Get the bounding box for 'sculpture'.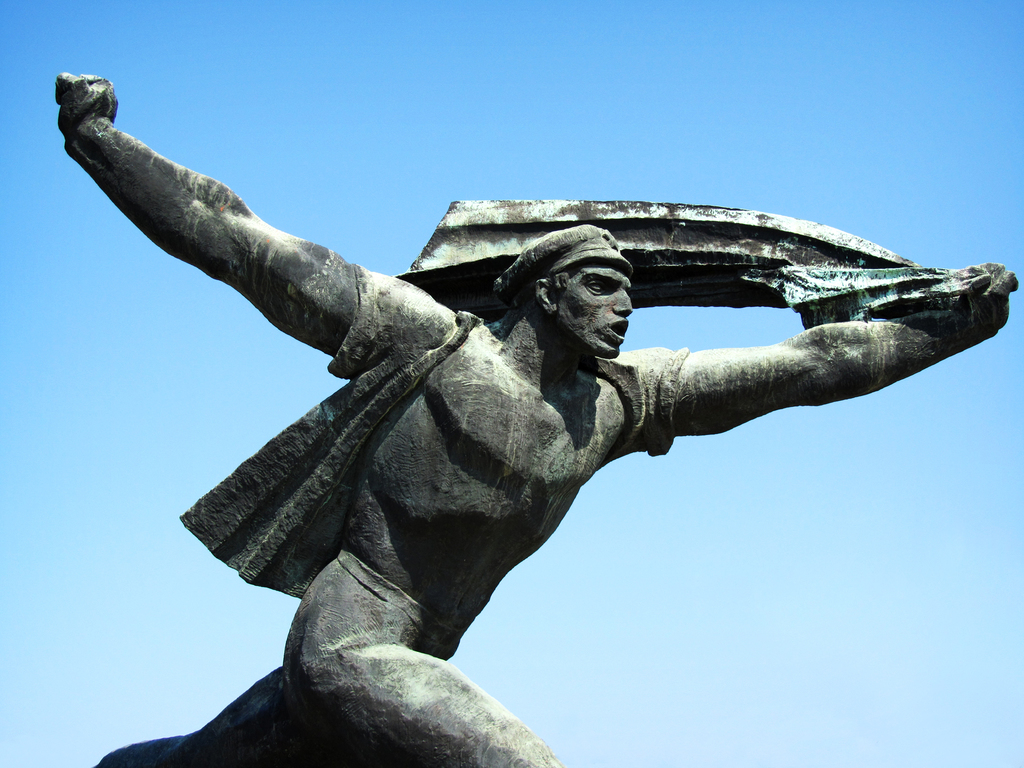
<bbox>0, 38, 1023, 765</bbox>.
